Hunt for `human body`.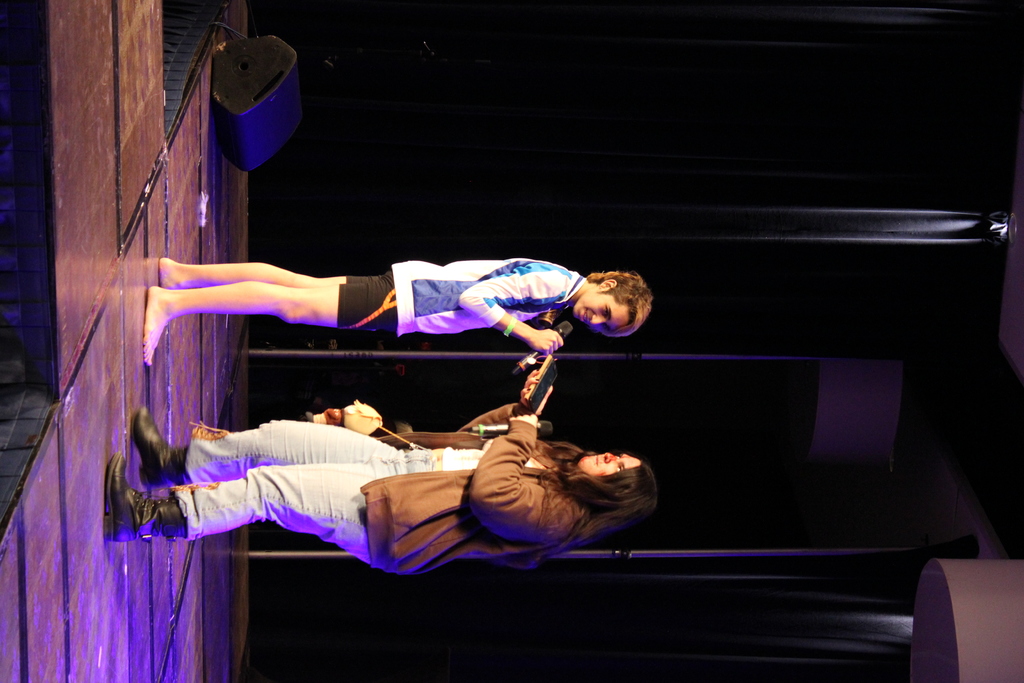
Hunted down at x1=103 y1=410 x2=689 y2=577.
